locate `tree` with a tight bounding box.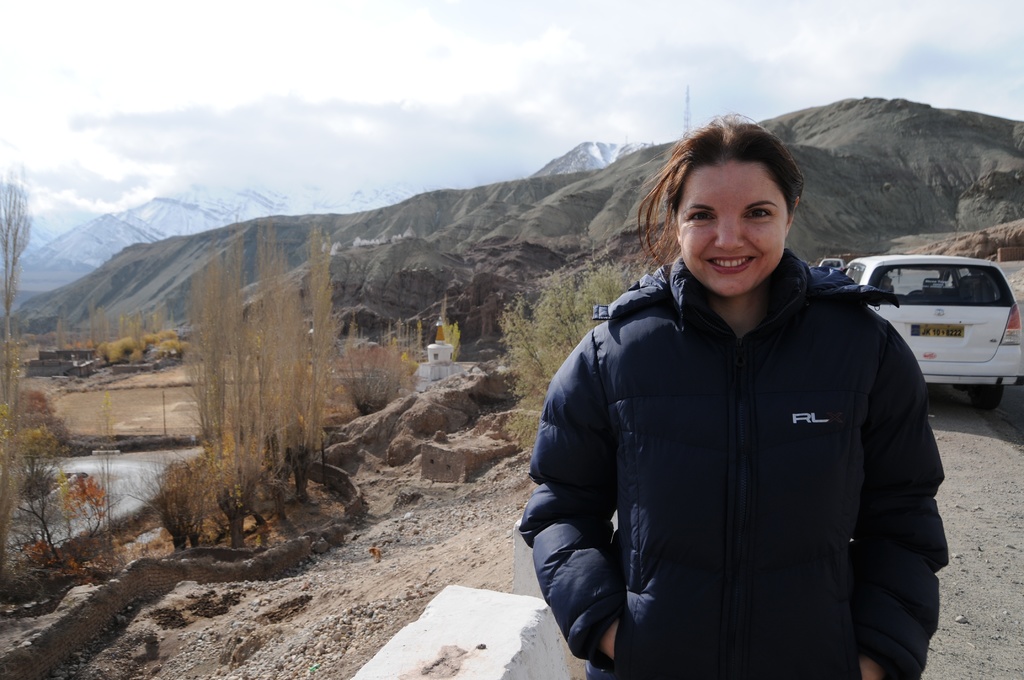
x1=246 y1=210 x2=305 y2=533.
